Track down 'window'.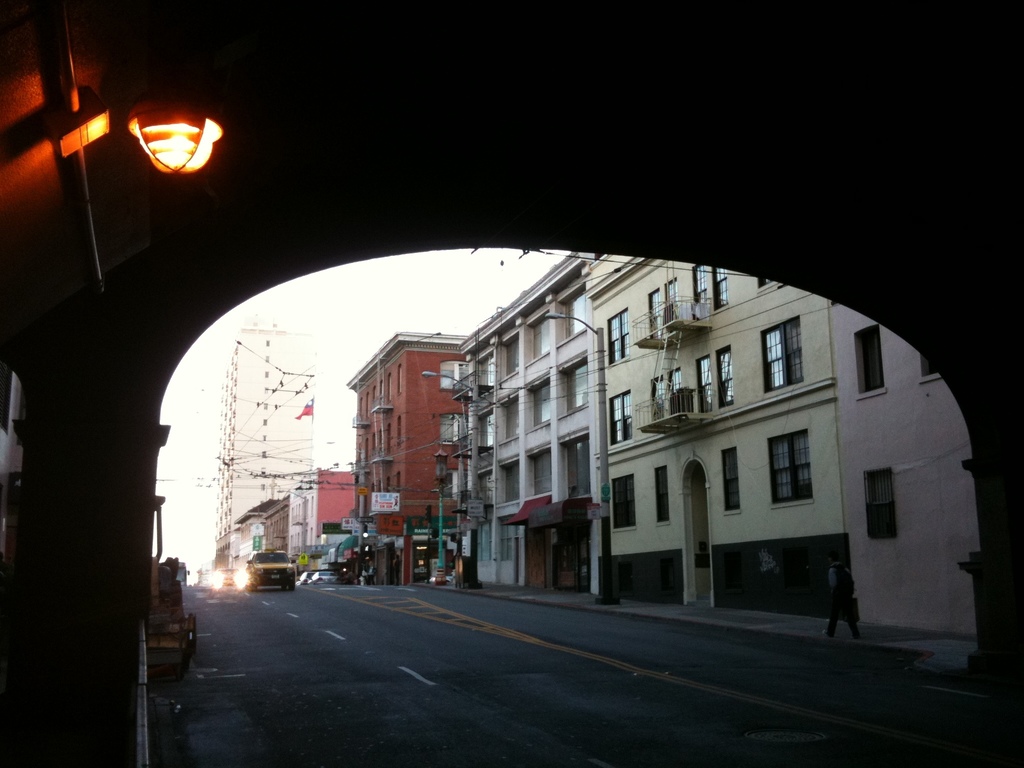
Tracked to rect(440, 468, 475, 503).
